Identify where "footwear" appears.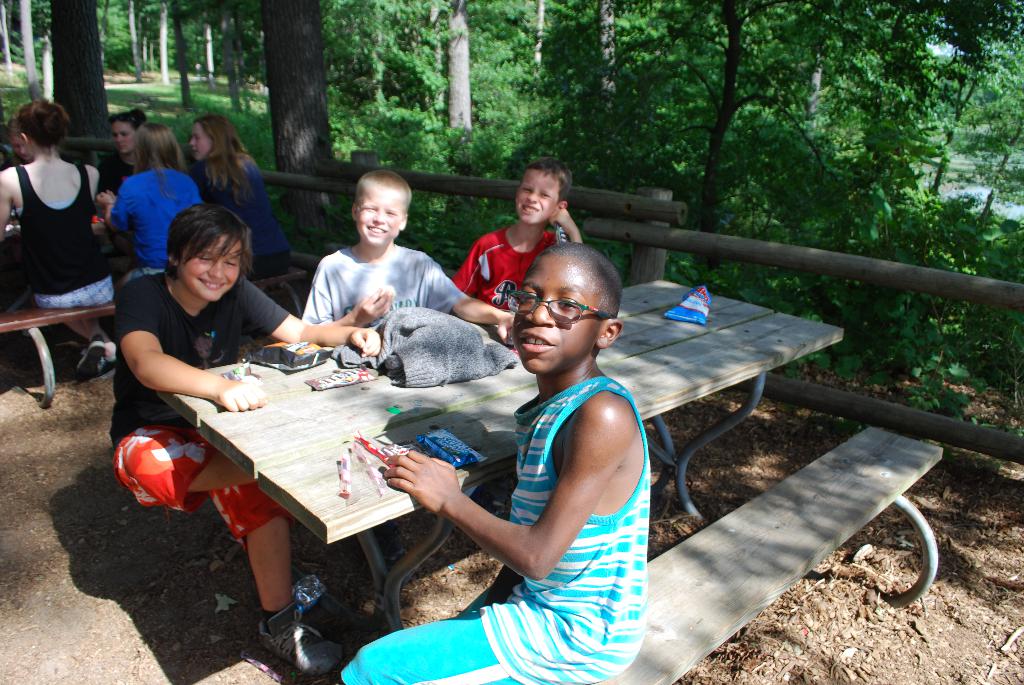
Appears at [left=249, top=592, right=348, bottom=668].
